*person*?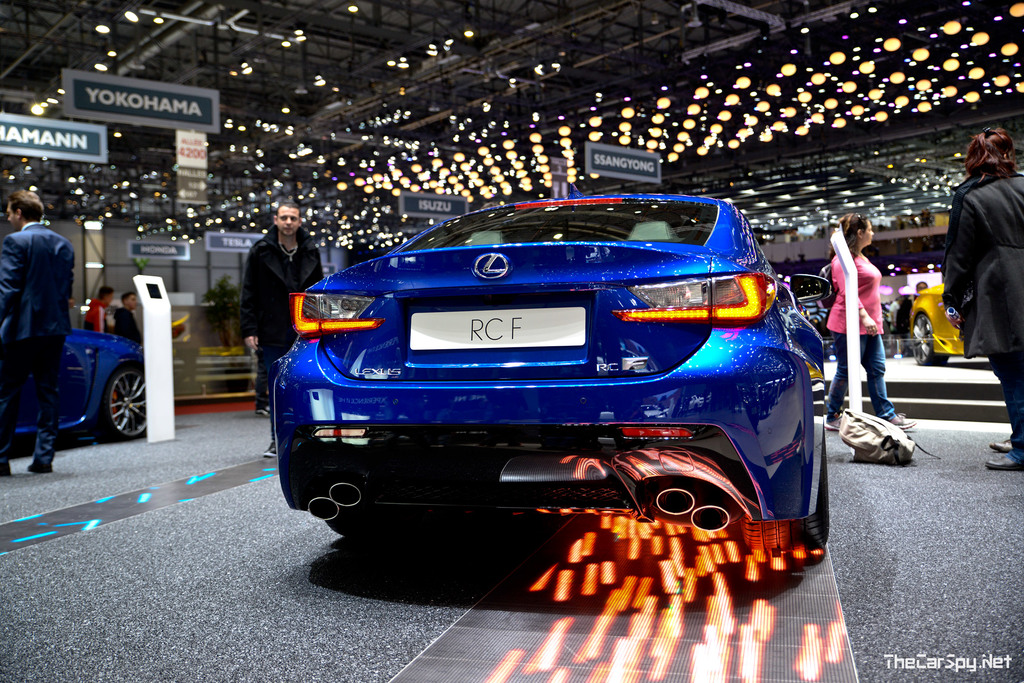
l=78, t=284, r=111, b=339
